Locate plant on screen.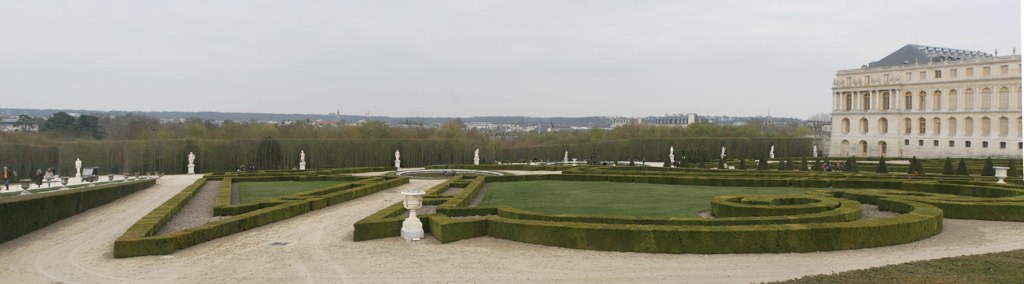
On screen at {"left": 807, "top": 157, "right": 819, "bottom": 173}.
